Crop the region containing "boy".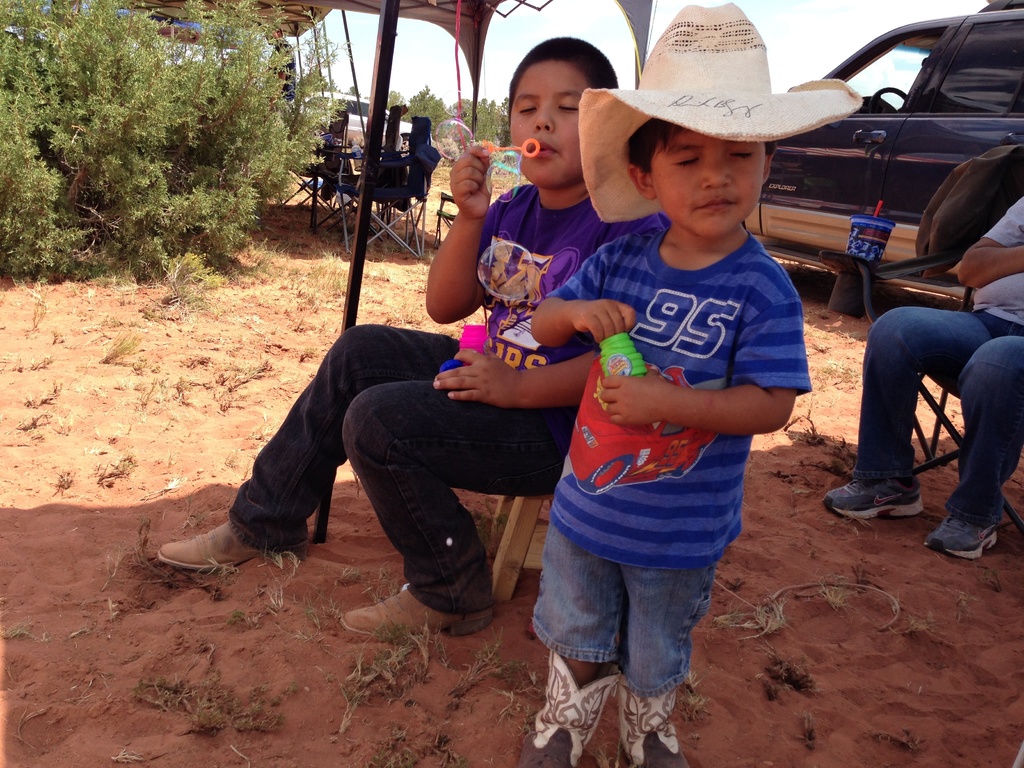
Crop region: region(157, 29, 625, 646).
